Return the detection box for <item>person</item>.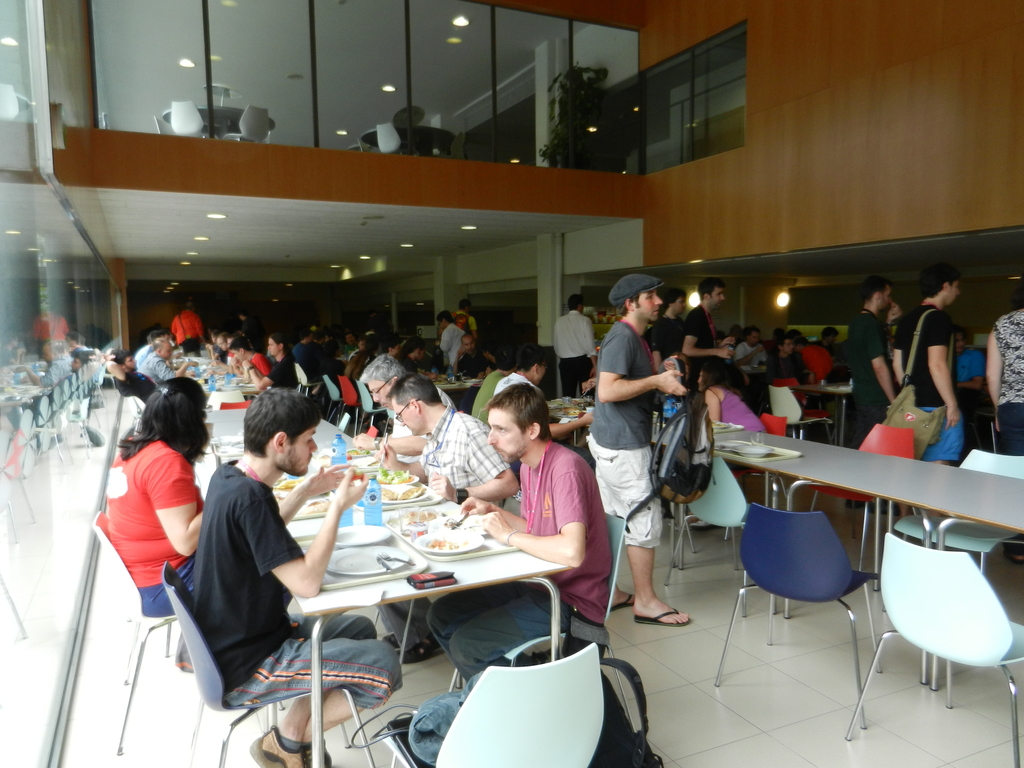
region(97, 369, 202, 661).
